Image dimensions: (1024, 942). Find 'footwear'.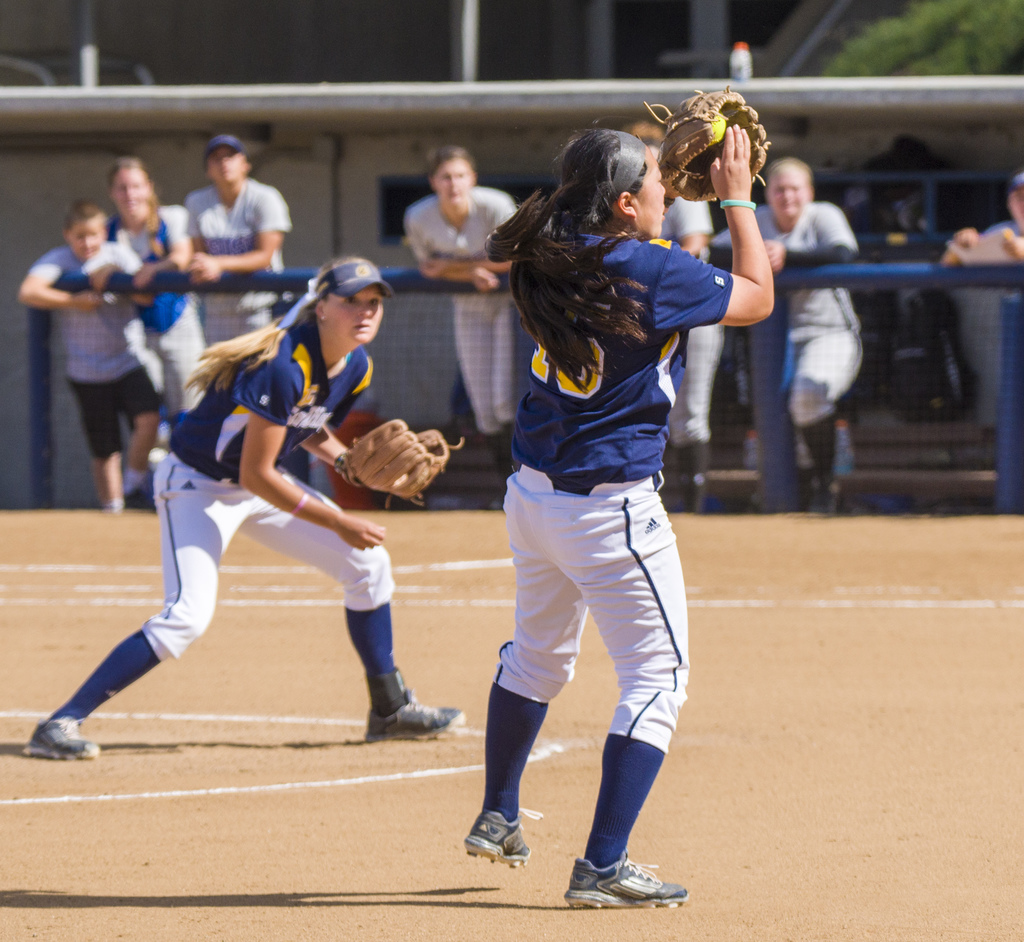
BBox(463, 808, 536, 870).
